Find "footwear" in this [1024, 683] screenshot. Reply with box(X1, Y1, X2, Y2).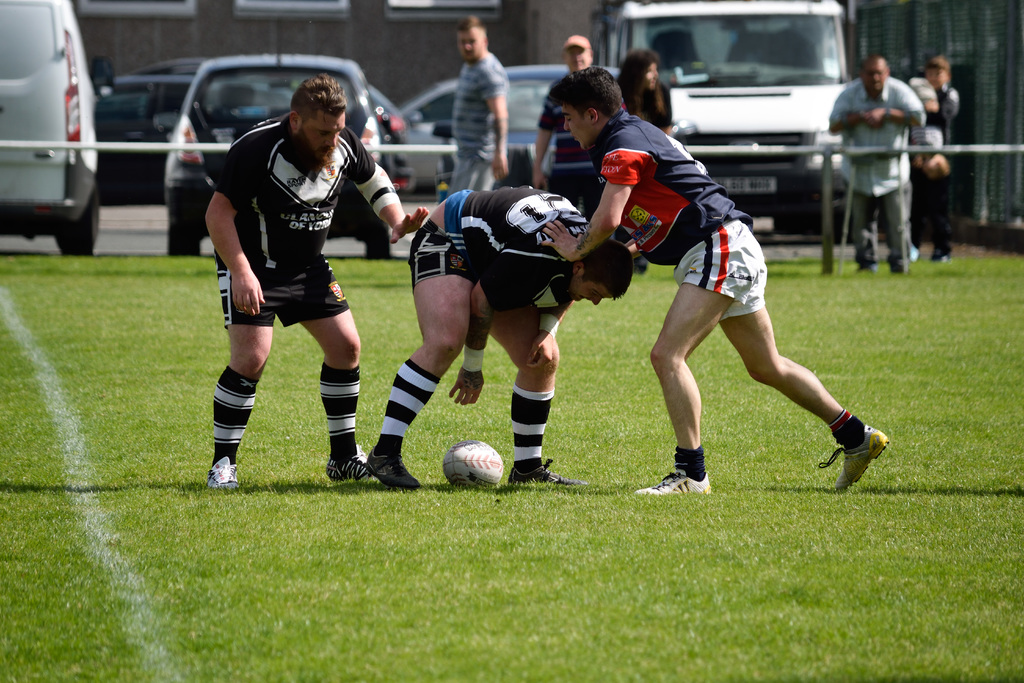
box(362, 443, 413, 484).
